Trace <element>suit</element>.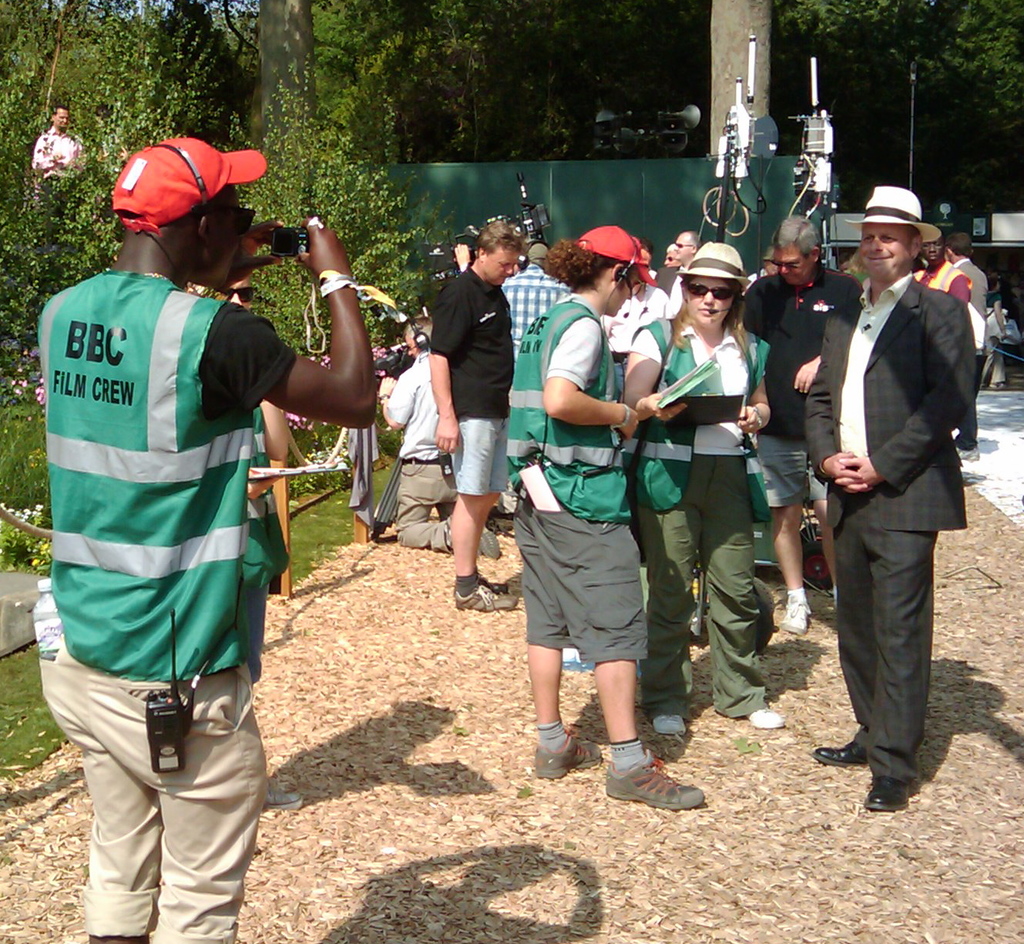
Traced to bbox=(801, 217, 979, 805).
